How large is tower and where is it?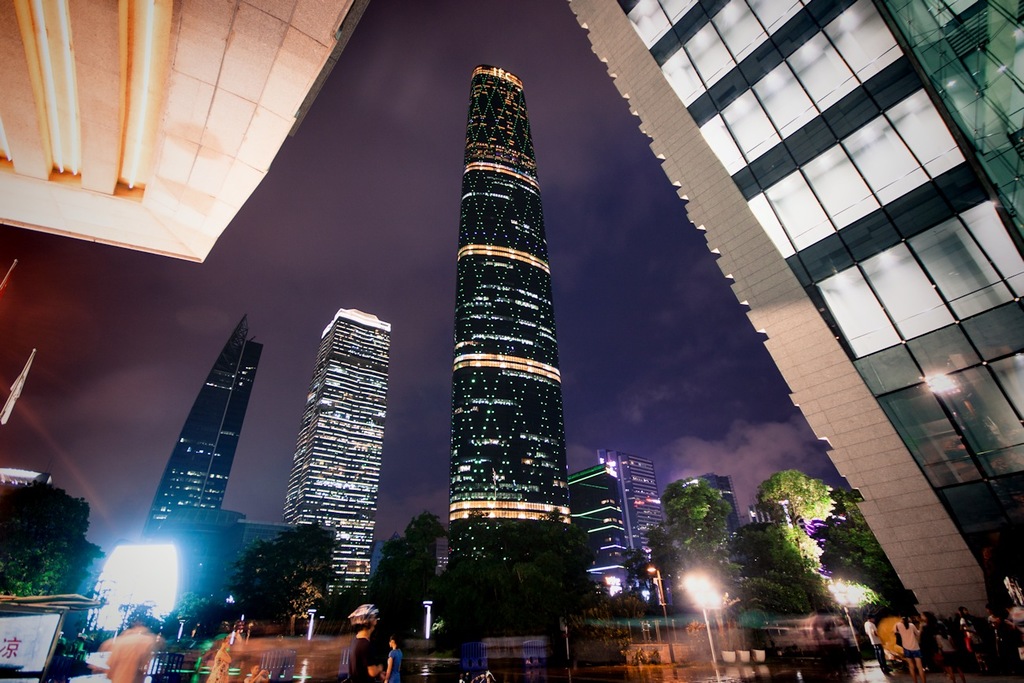
Bounding box: crop(607, 455, 654, 563).
